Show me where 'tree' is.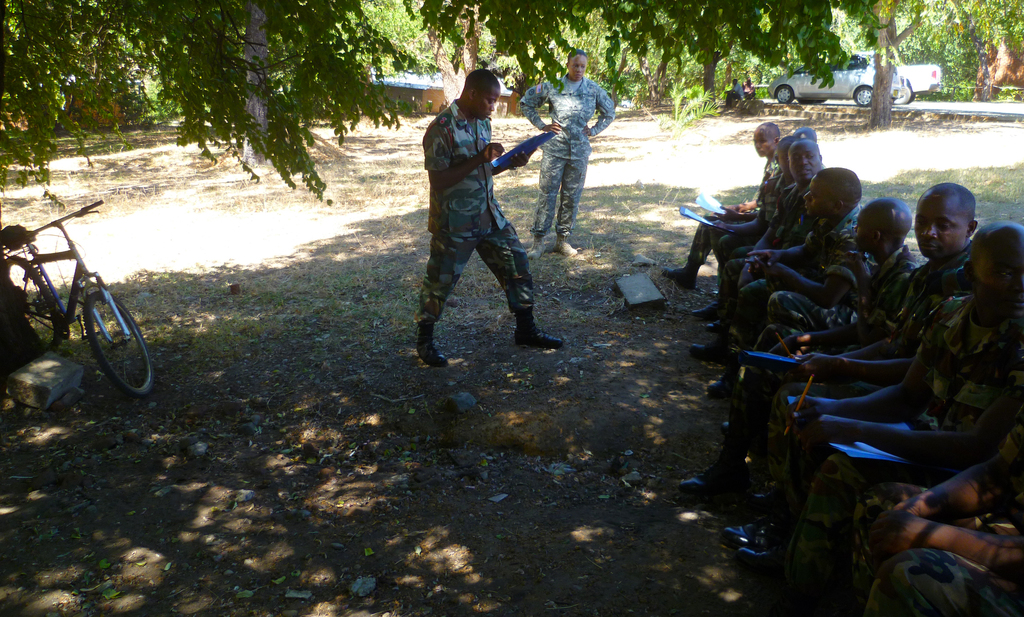
'tree' is at (876, 0, 1023, 103).
